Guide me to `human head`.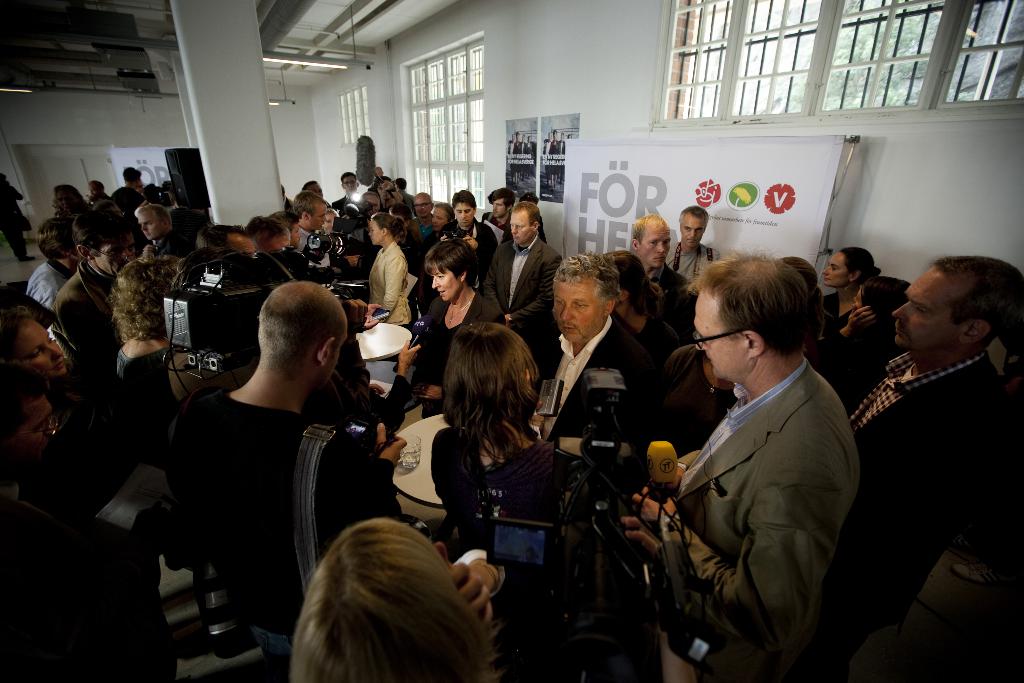
Guidance: 90:180:108:199.
